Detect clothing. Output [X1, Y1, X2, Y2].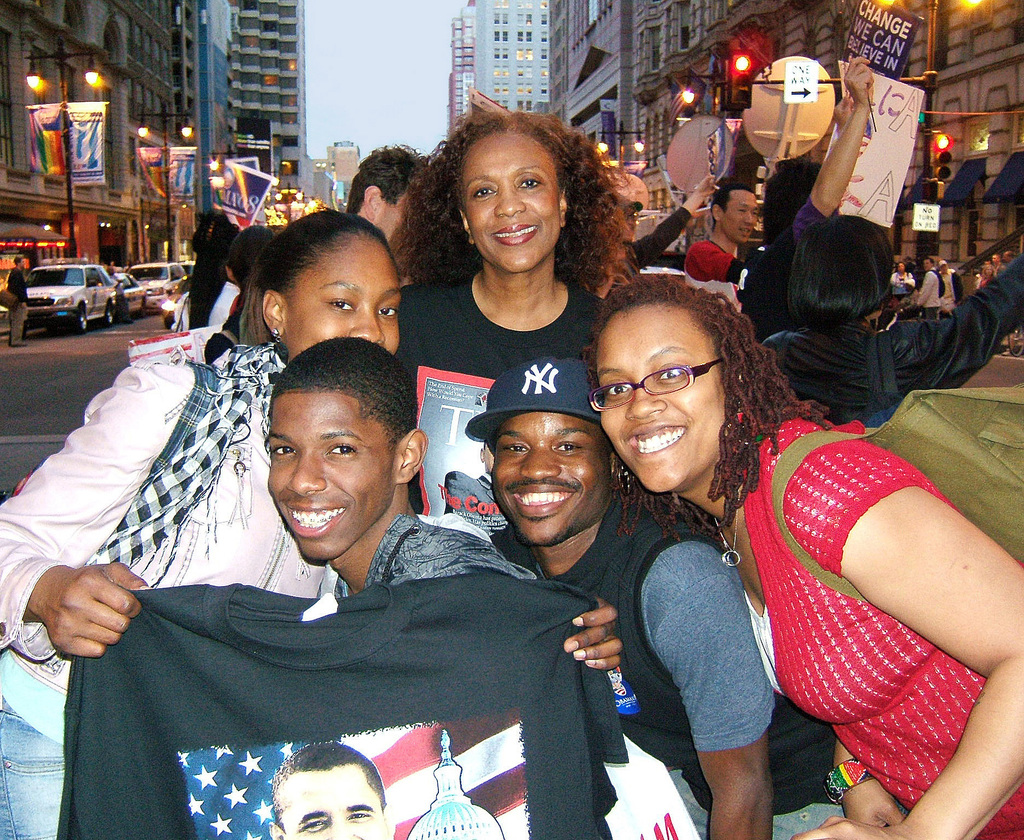
[395, 274, 610, 535].
